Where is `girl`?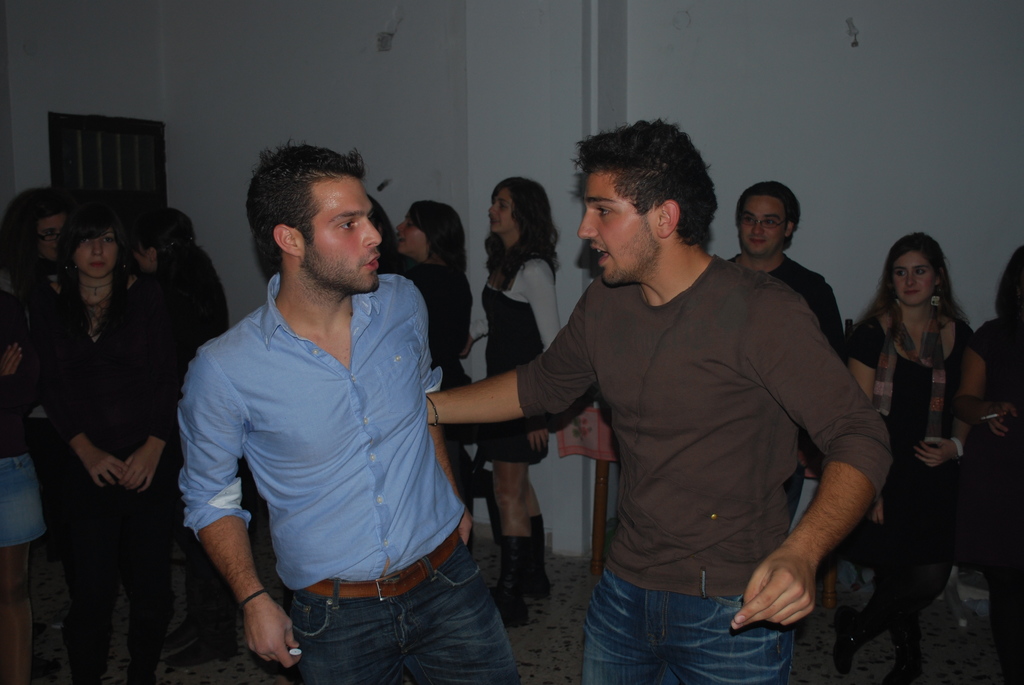
<region>462, 172, 562, 631</region>.
